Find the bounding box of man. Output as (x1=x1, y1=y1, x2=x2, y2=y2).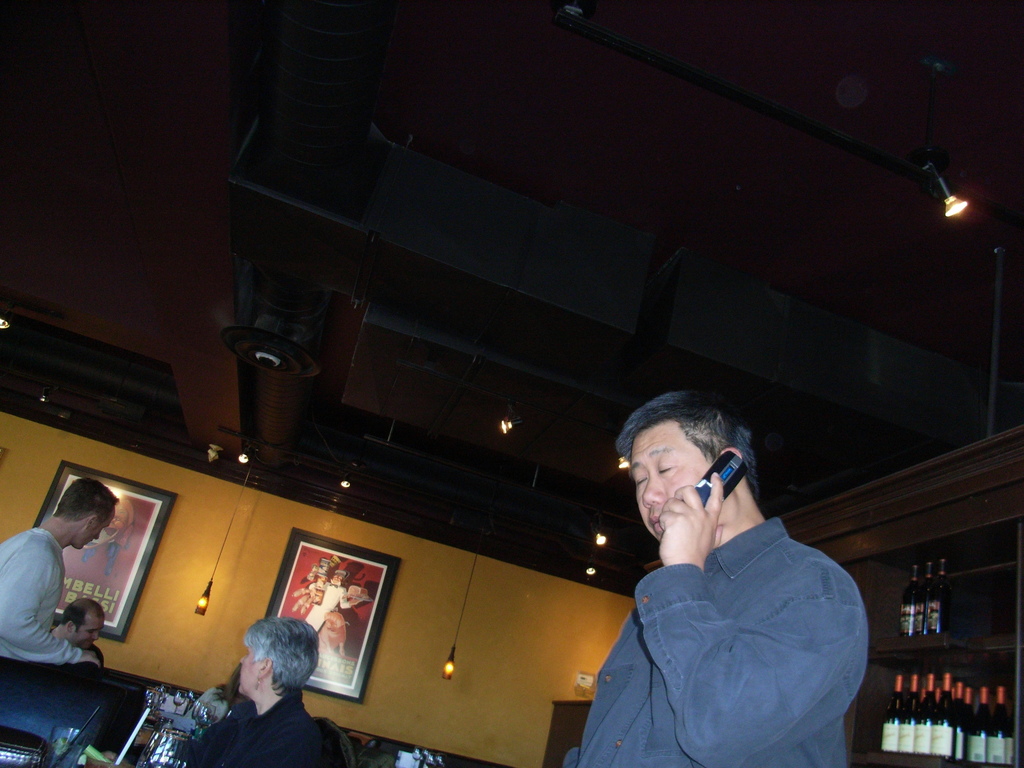
(x1=570, y1=390, x2=887, y2=764).
